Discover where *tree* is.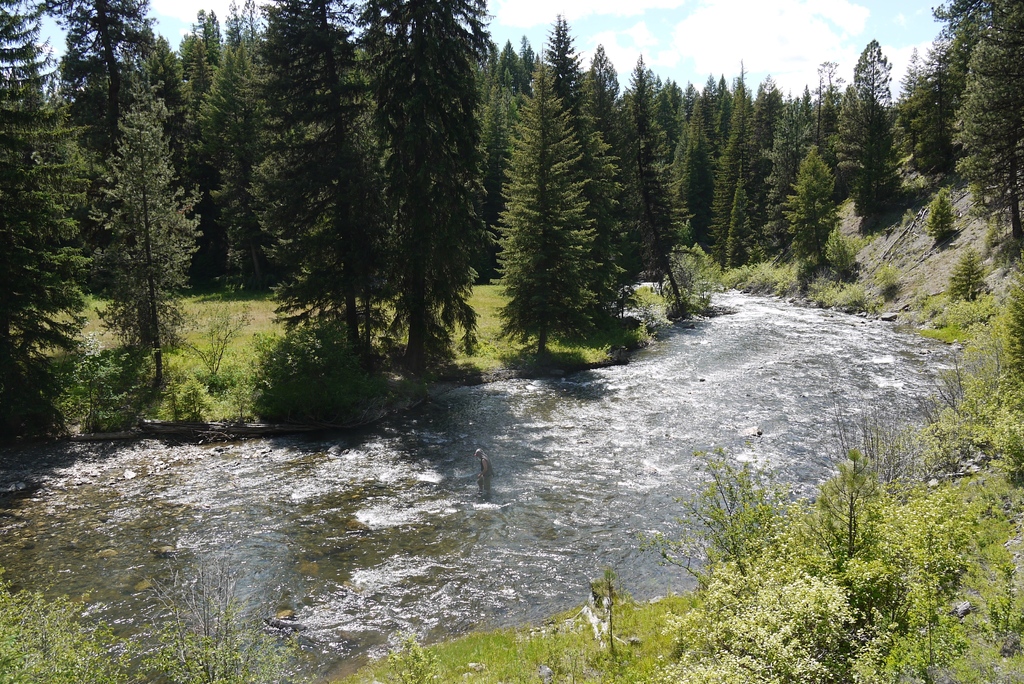
Discovered at <region>348, 0, 488, 374</region>.
